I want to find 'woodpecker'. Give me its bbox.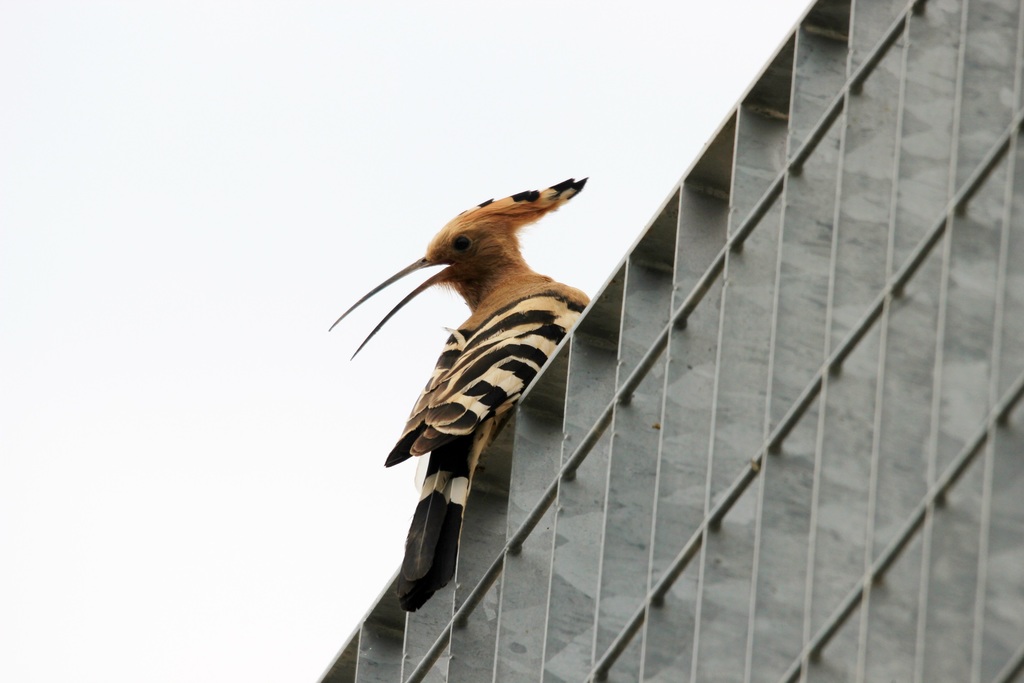
324 172 589 609.
